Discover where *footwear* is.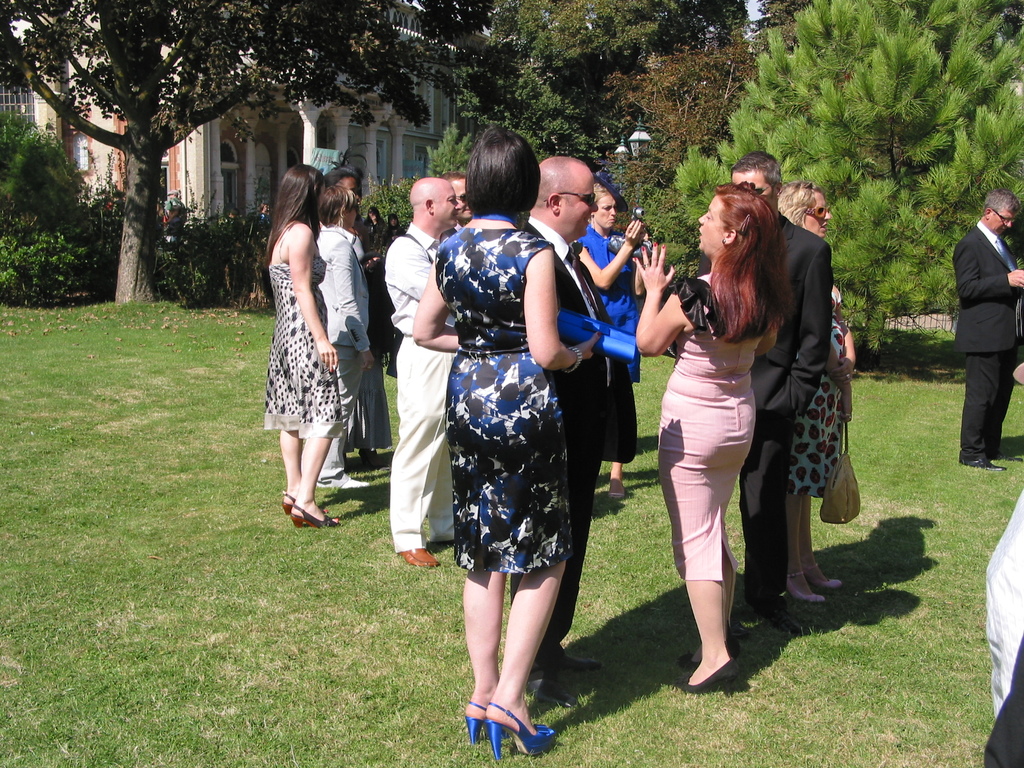
Discovered at (342, 479, 366, 488).
